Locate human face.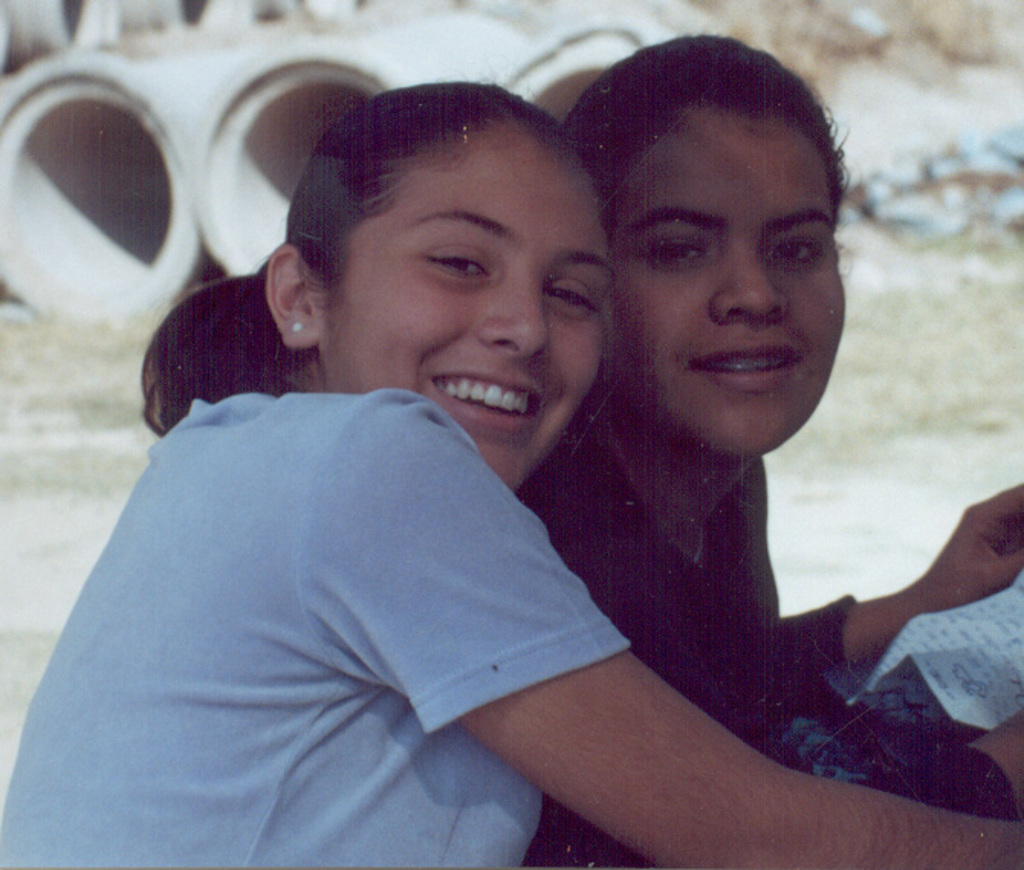
Bounding box: <region>324, 130, 601, 497</region>.
